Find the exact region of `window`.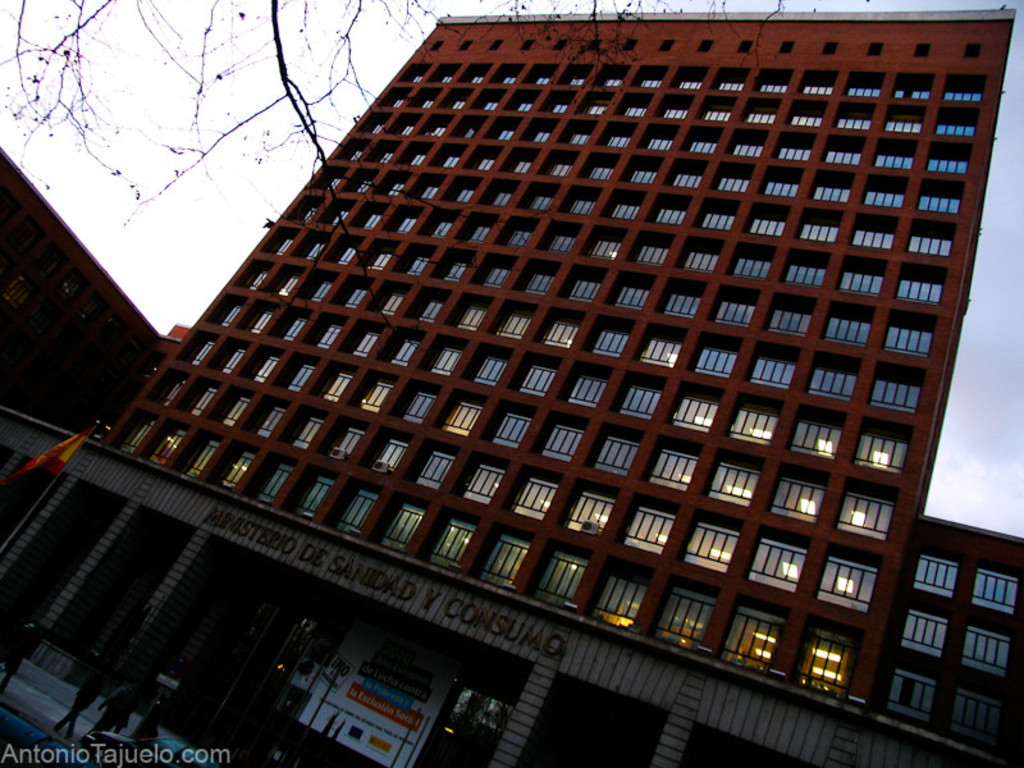
Exact region: BBox(886, 100, 933, 133).
